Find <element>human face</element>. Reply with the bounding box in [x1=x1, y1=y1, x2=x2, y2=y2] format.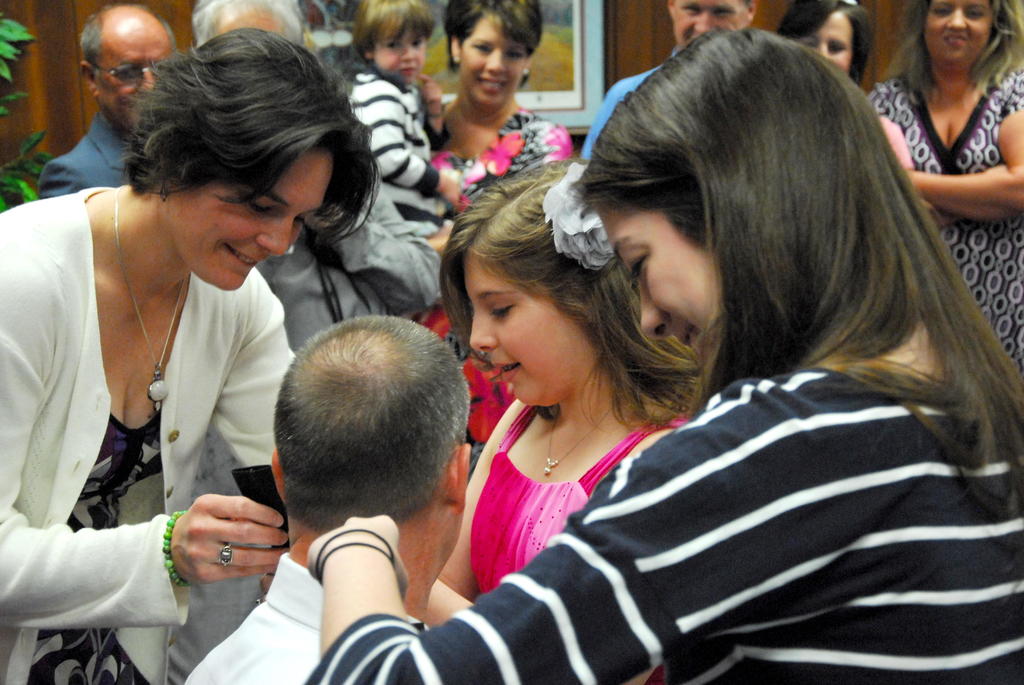
[x1=924, y1=0, x2=996, y2=66].
